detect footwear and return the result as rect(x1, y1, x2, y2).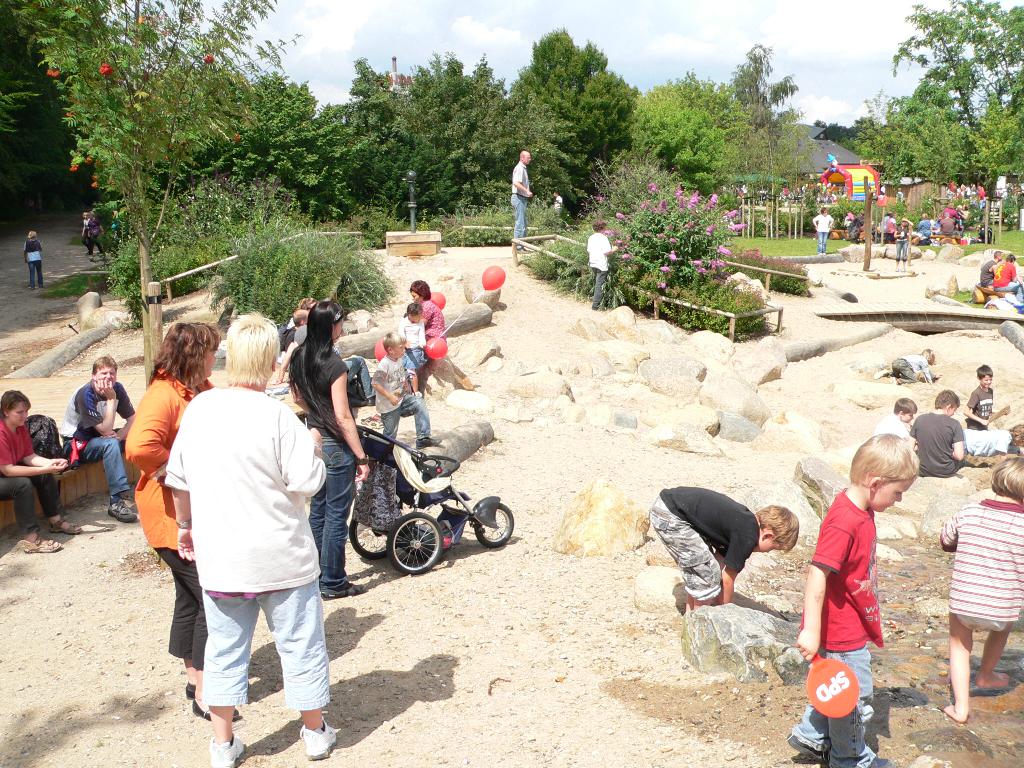
rect(24, 535, 58, 555).
